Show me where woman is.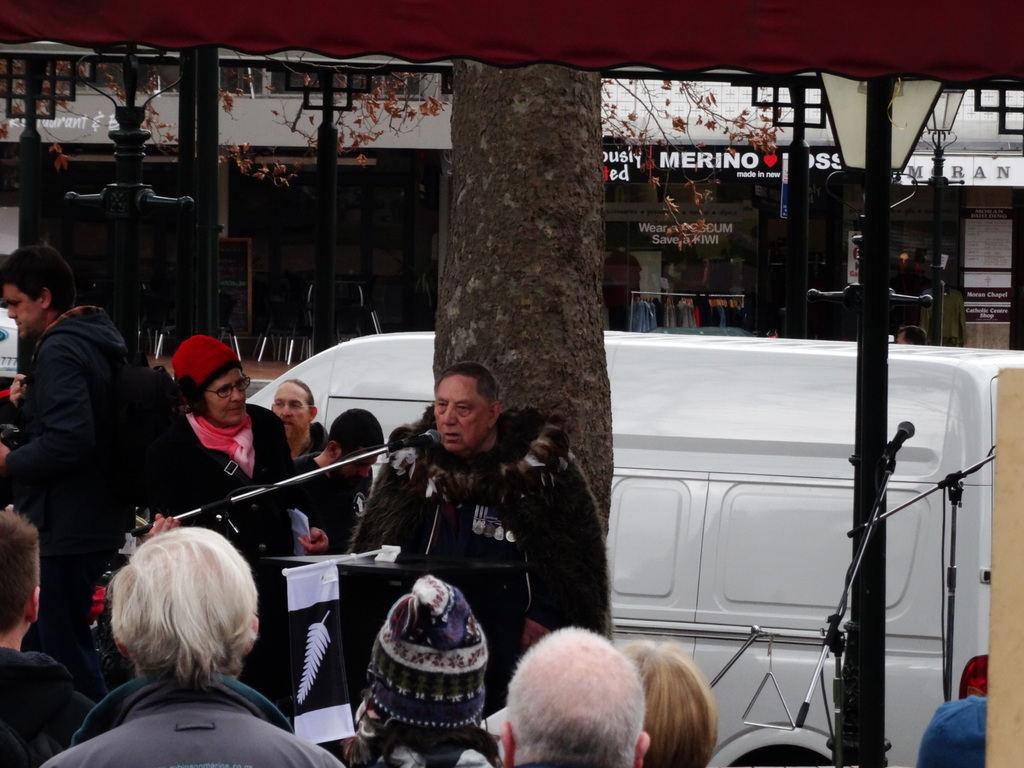
woman is at Rect(615, 639, 719, 767).
